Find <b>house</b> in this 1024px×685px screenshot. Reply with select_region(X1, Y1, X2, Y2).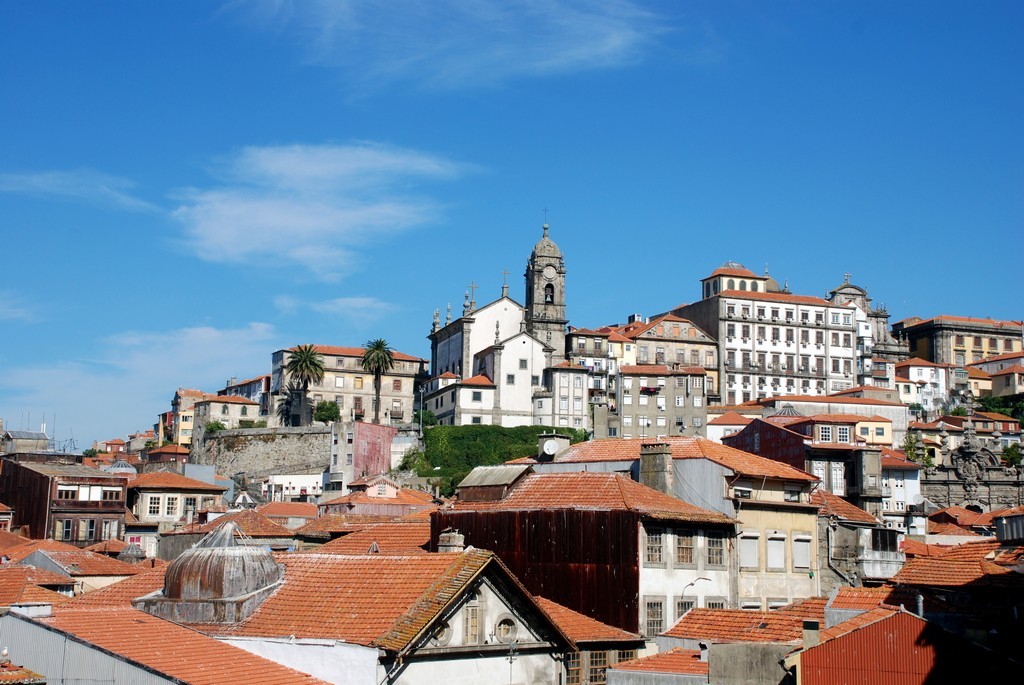
select_region(273, 346, 416, 431).
